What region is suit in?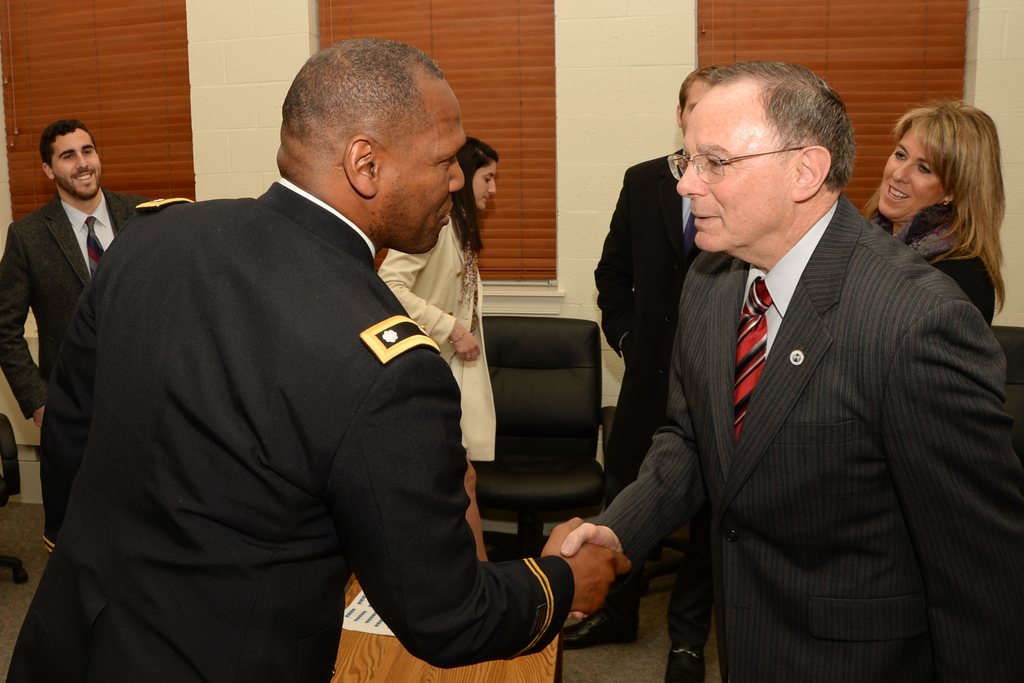
select_region(591, 149, 717, 646).
